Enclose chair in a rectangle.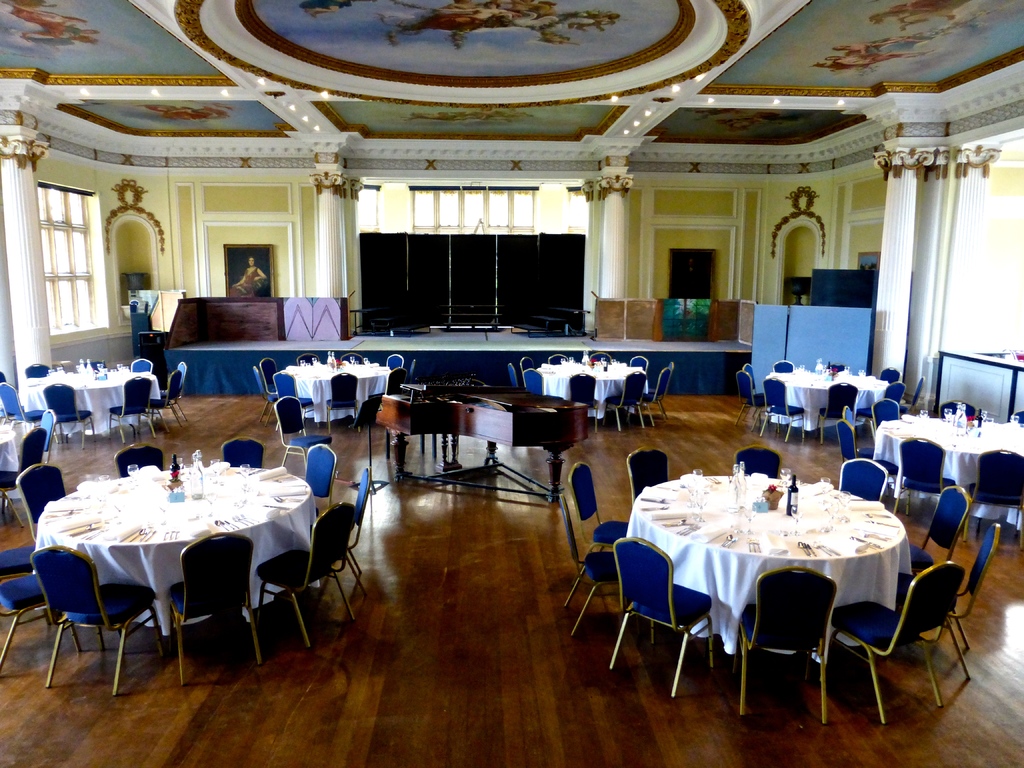
BBox(812, 383, 860, 447).
